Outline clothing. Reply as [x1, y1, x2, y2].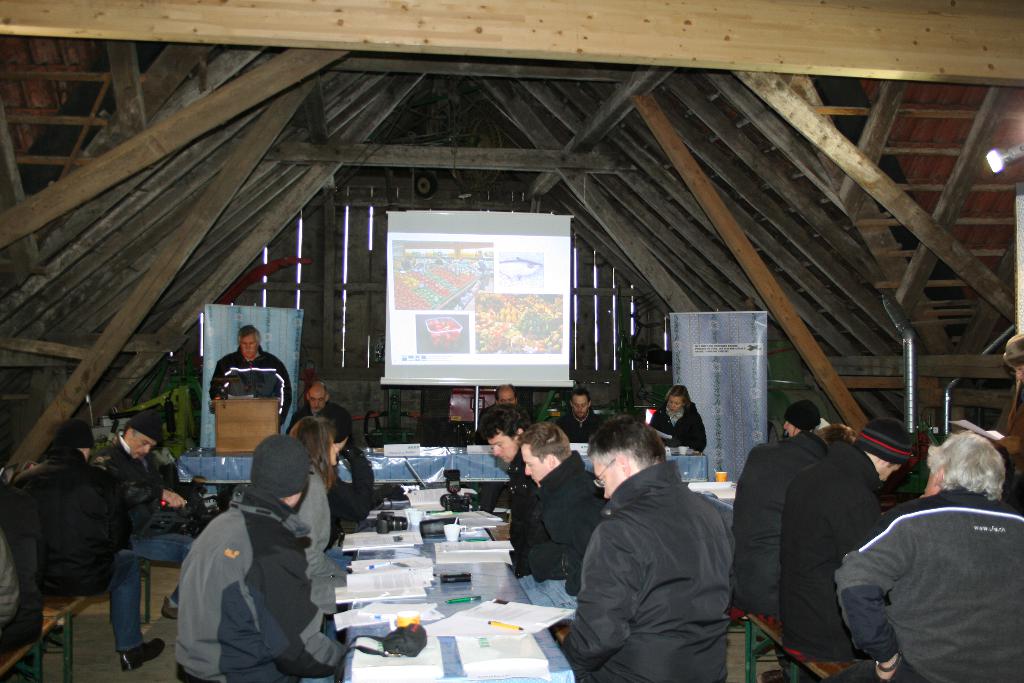
[508, 446, 556, 548].
